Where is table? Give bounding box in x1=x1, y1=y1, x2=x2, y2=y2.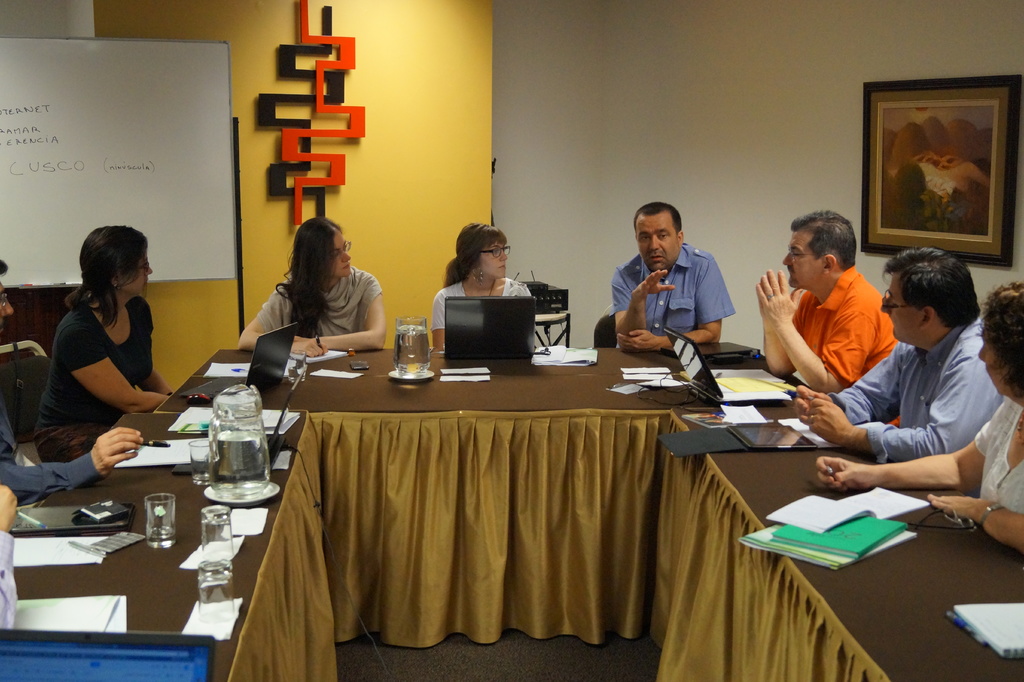
x1=1, y1=401, x2=305, y2=672.
